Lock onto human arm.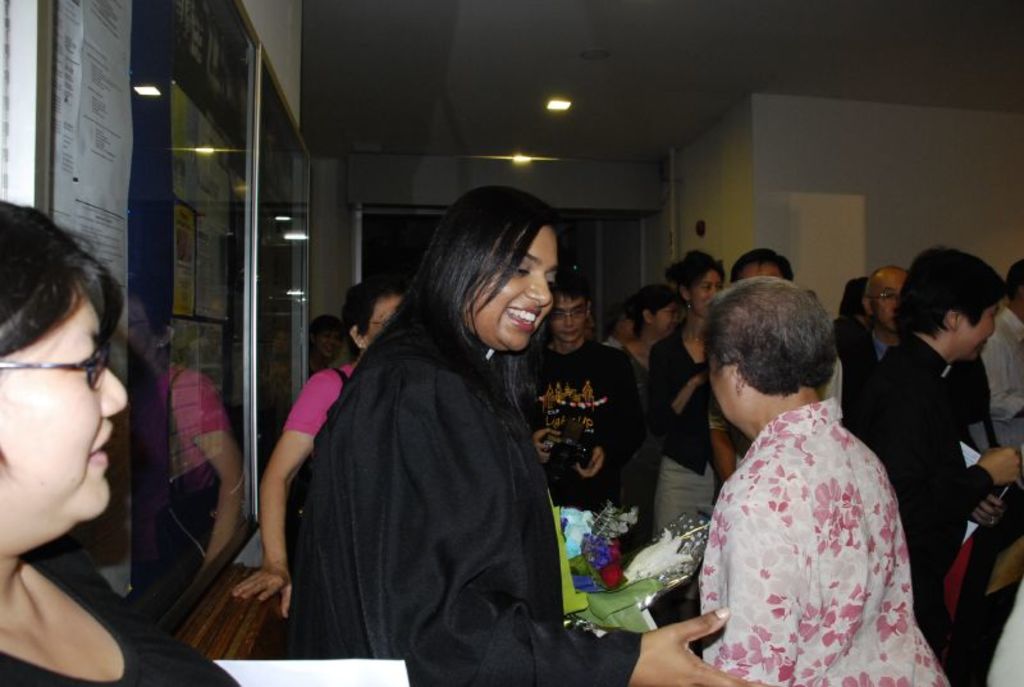
Locked: region(532, 423, 562, 461).
